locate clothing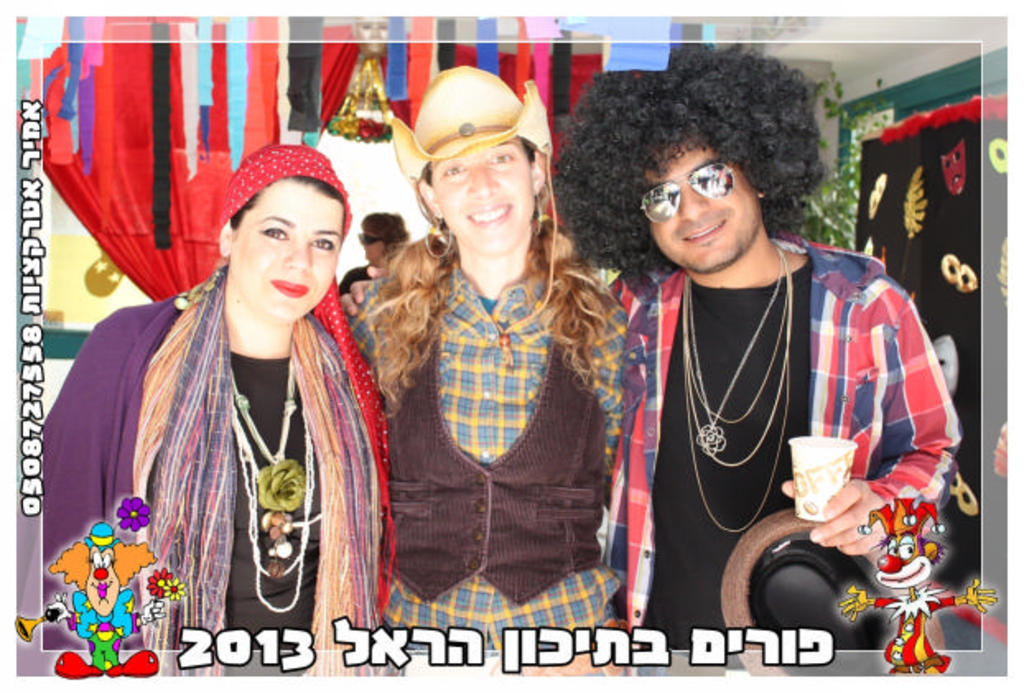
621,171,915,626
